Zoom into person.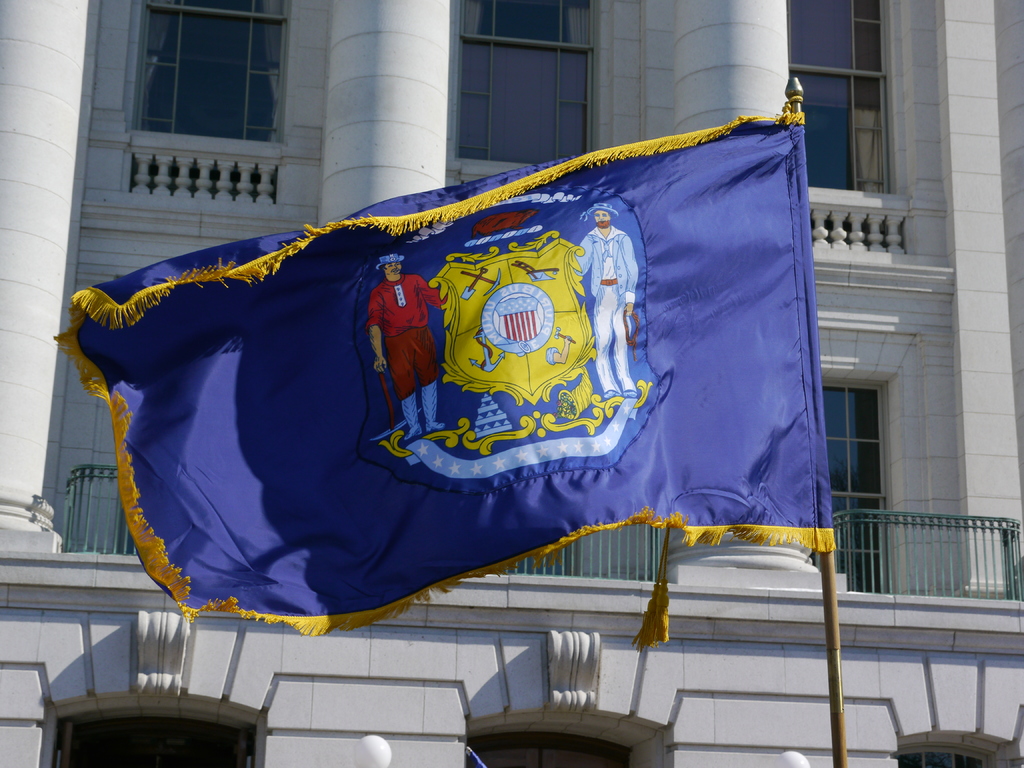
Zoom target: bbox=(573, 199, 638, 405).
